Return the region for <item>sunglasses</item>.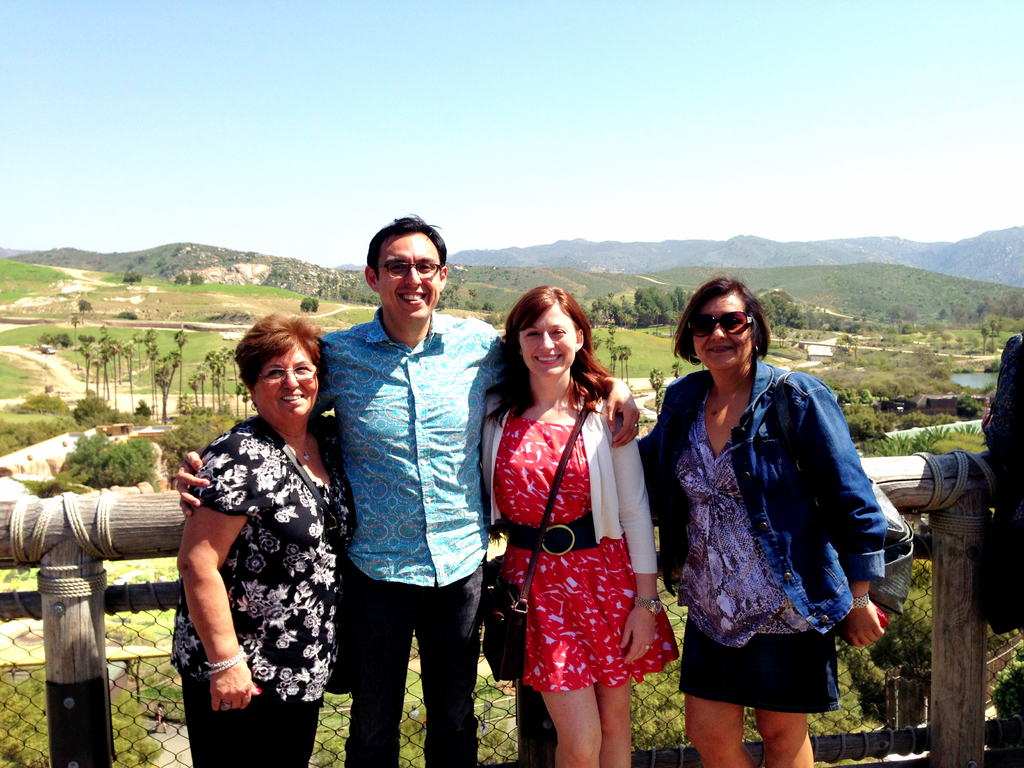
Rect(685, 309, 755, 337).
